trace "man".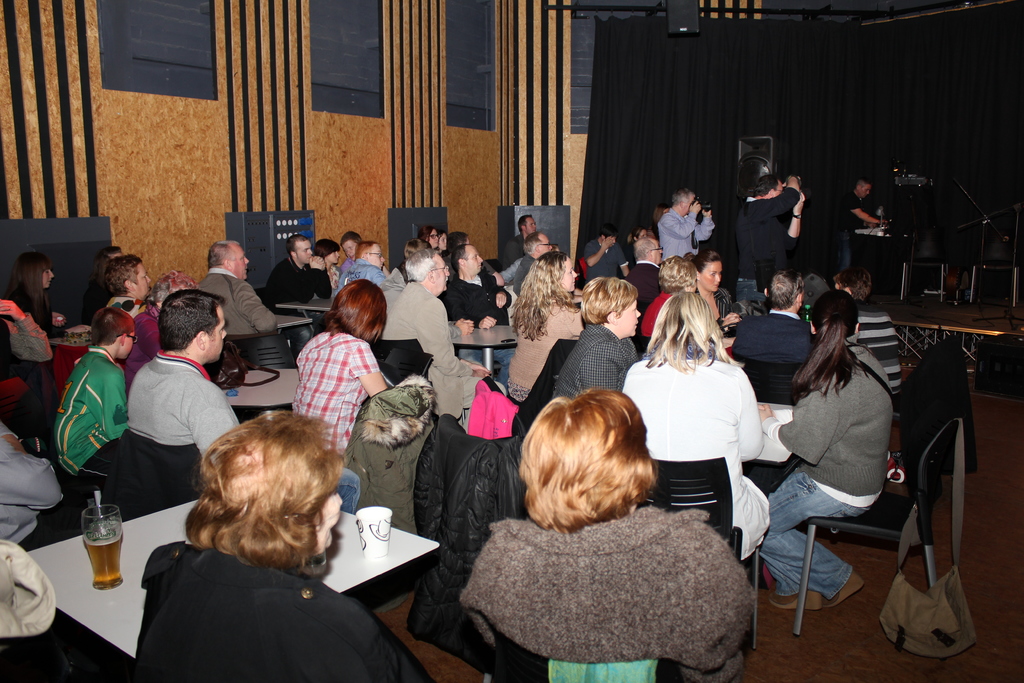
Traced to BBox(726, 173, 808, 299).
